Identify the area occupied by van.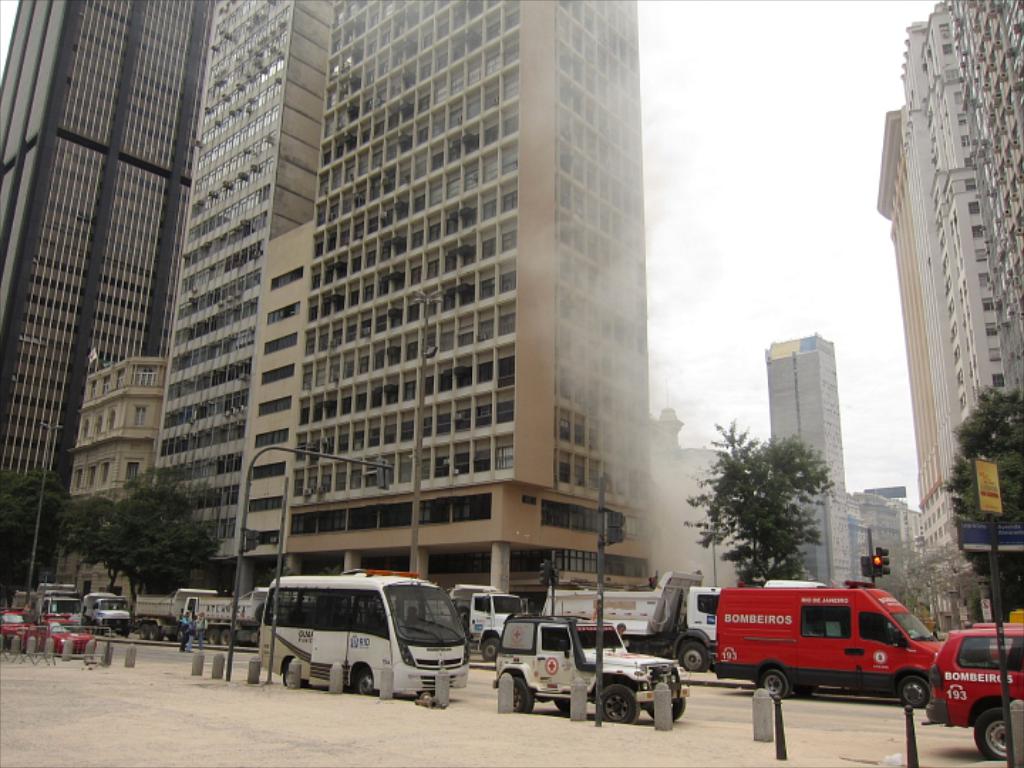
Area: detection(717, 582, 943, 711).
